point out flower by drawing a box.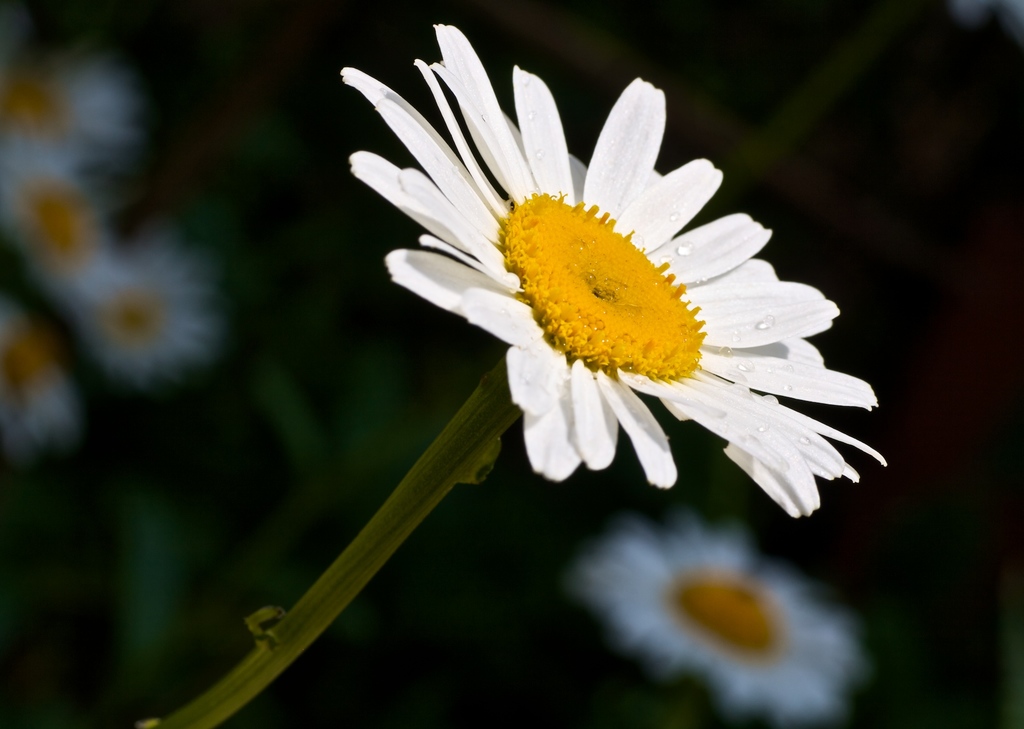
bbox=(68, 234, 219, 390).
